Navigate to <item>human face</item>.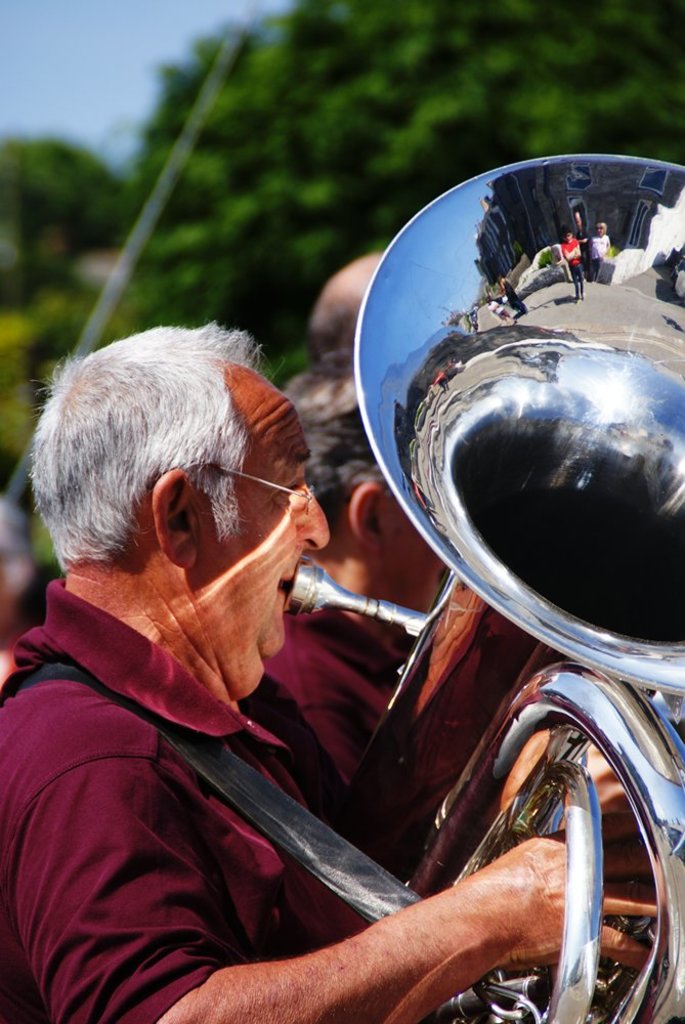
Navigation target: <region>191, 387, 325, 664</region>.
